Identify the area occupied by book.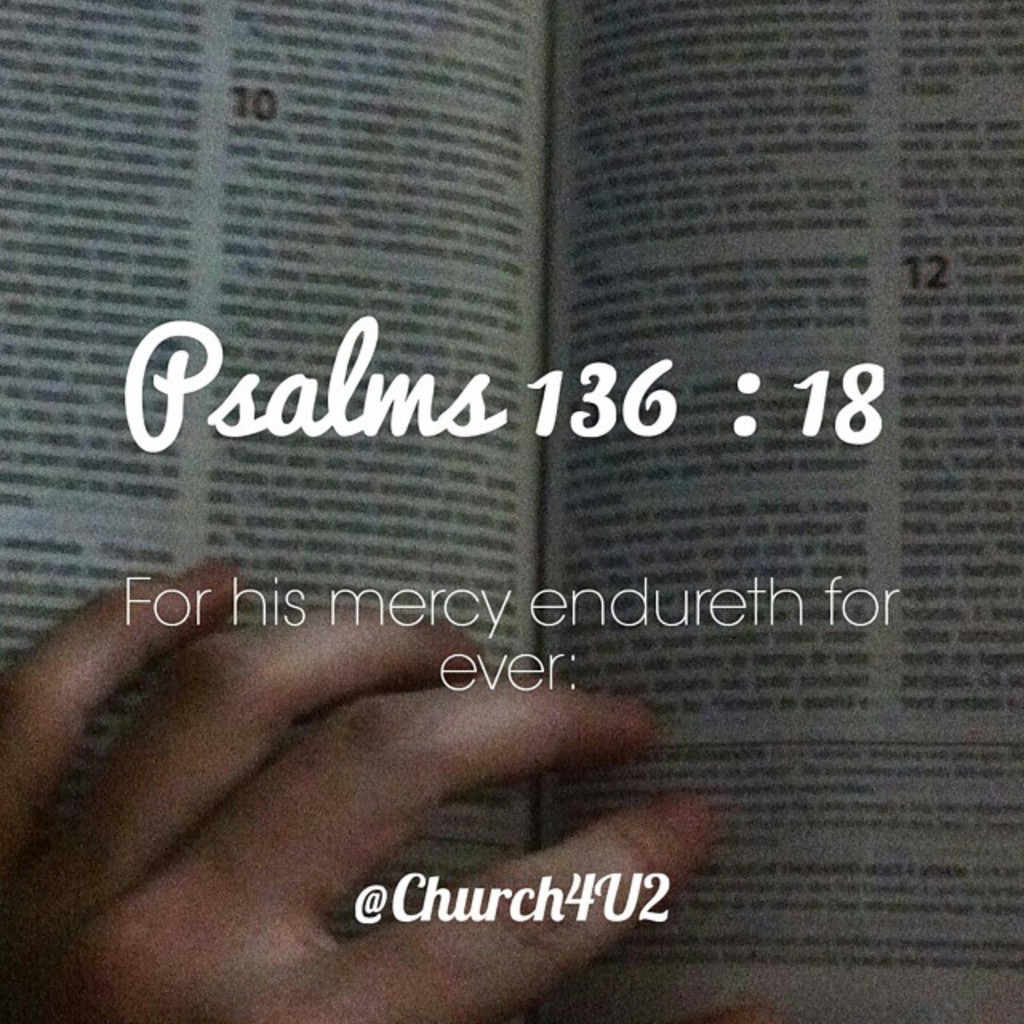
Area: locate(2, 0, 1022, 1022).
